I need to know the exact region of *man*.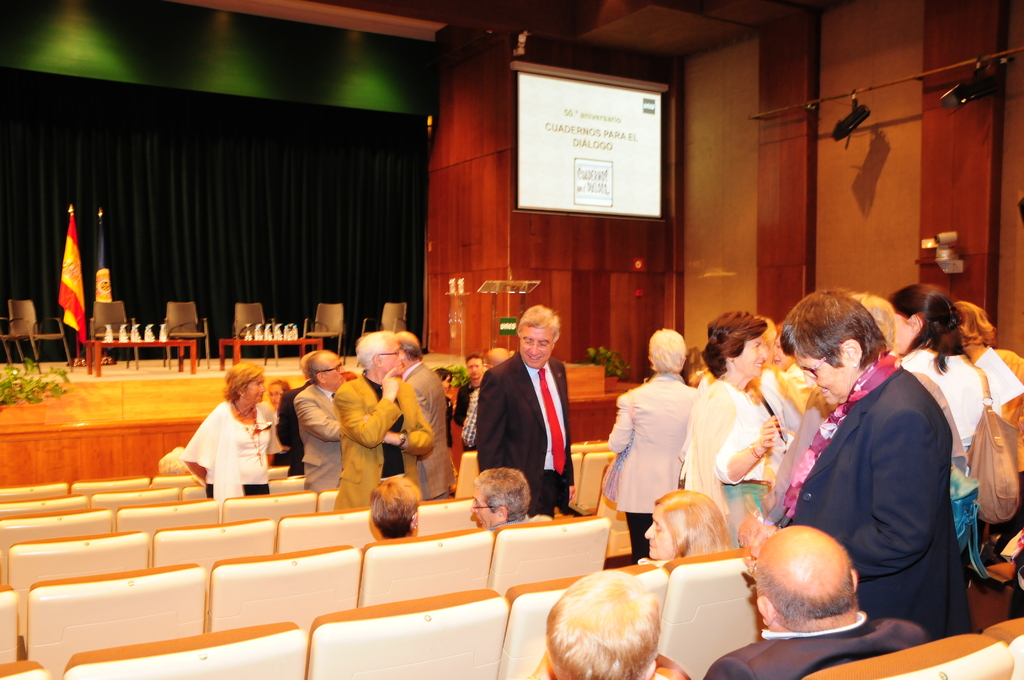
Region: bbox=[698, 523, 930, 679].
